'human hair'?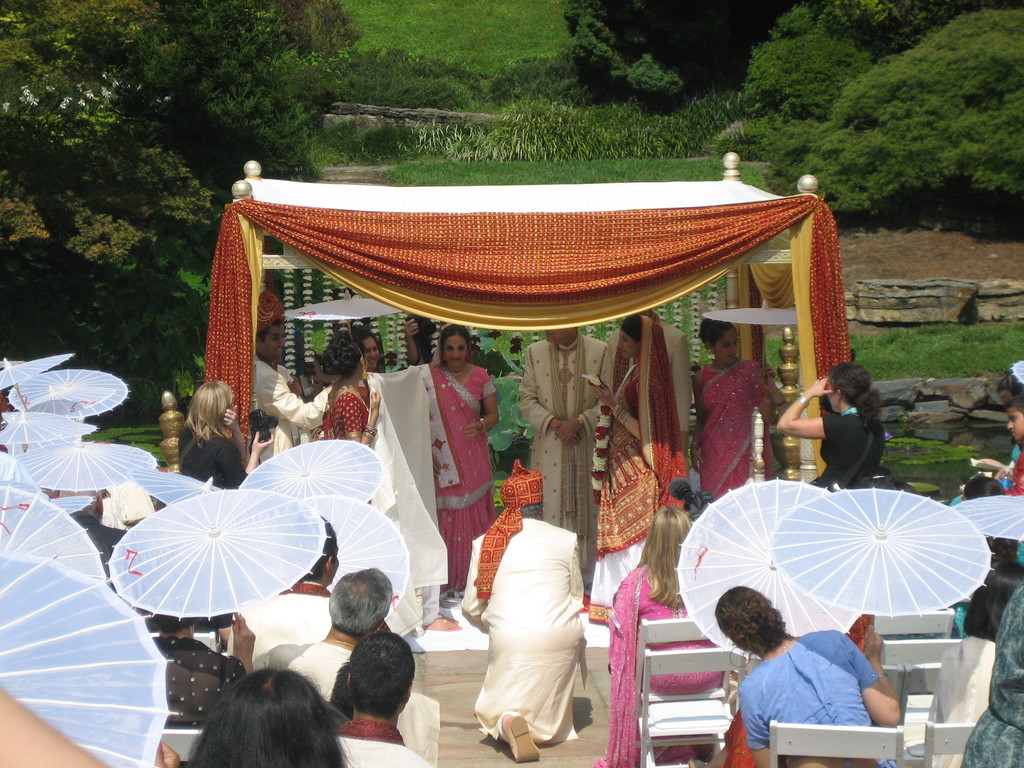
detection(960, 475, 1006, 499)
